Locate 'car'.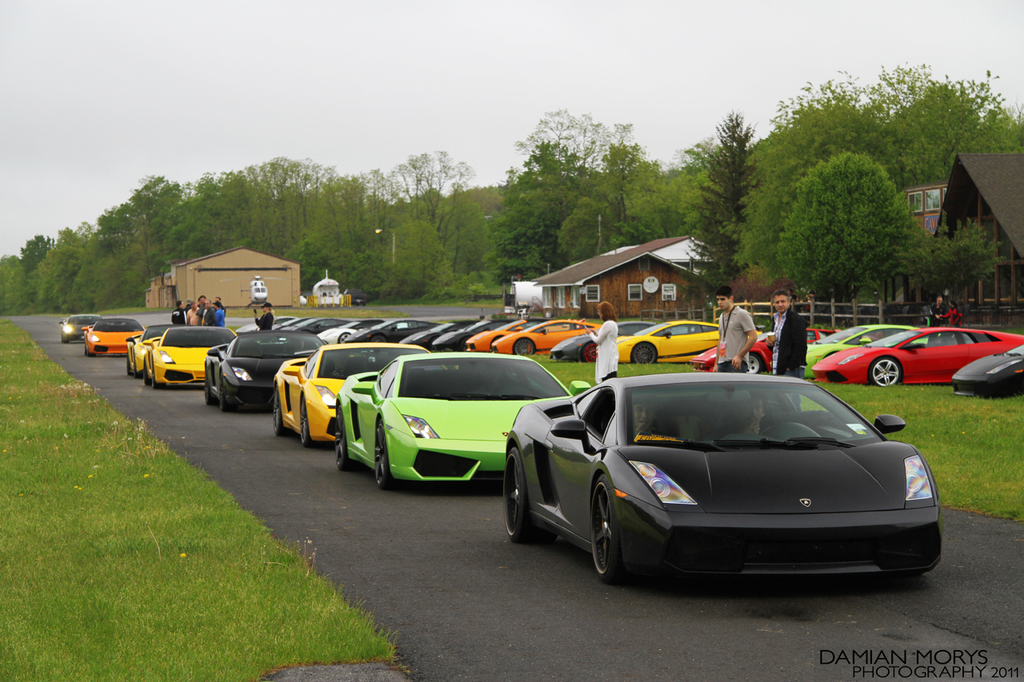
Bounding box: box=[466, 315, 546, 351].
